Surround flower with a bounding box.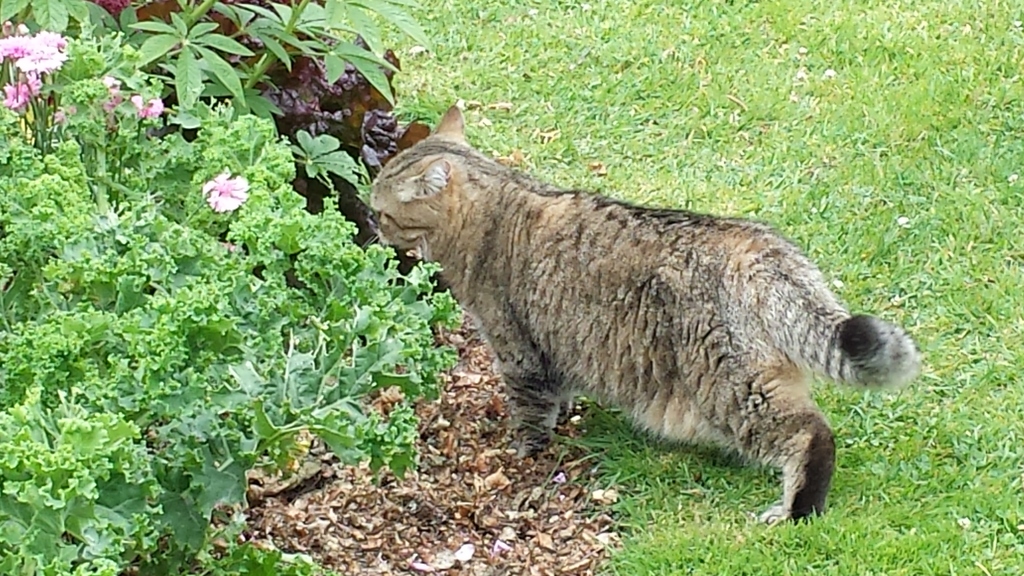
[197,168,247,212].
